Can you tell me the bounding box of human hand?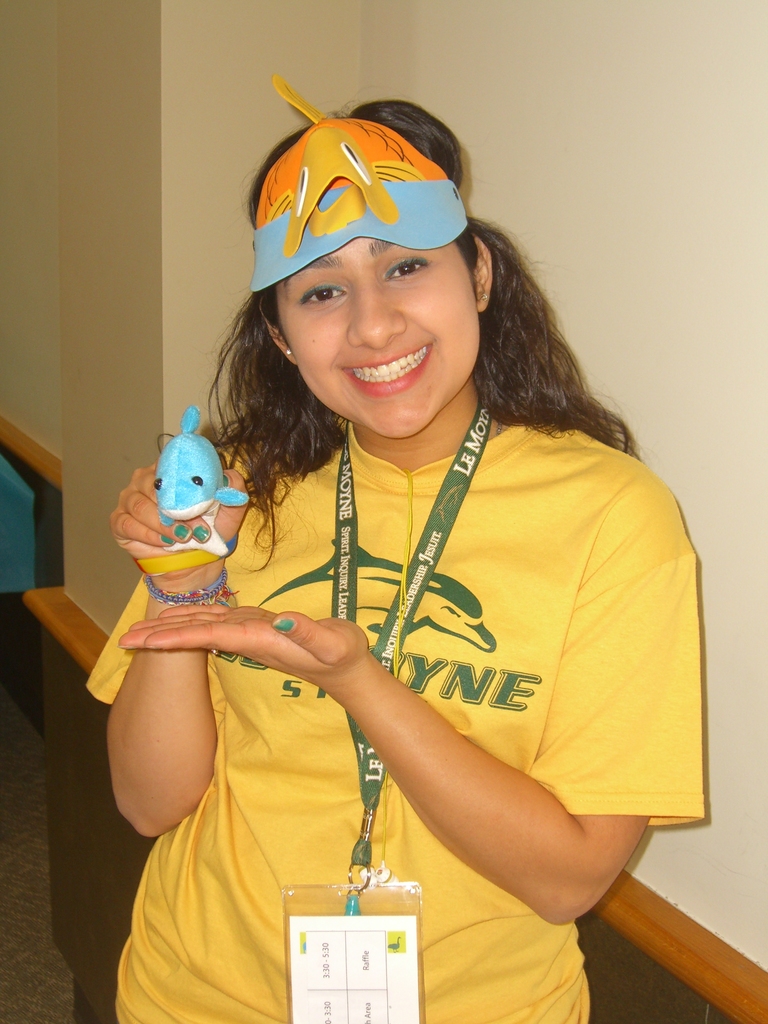
BBox(111, 457, 252, 581).
